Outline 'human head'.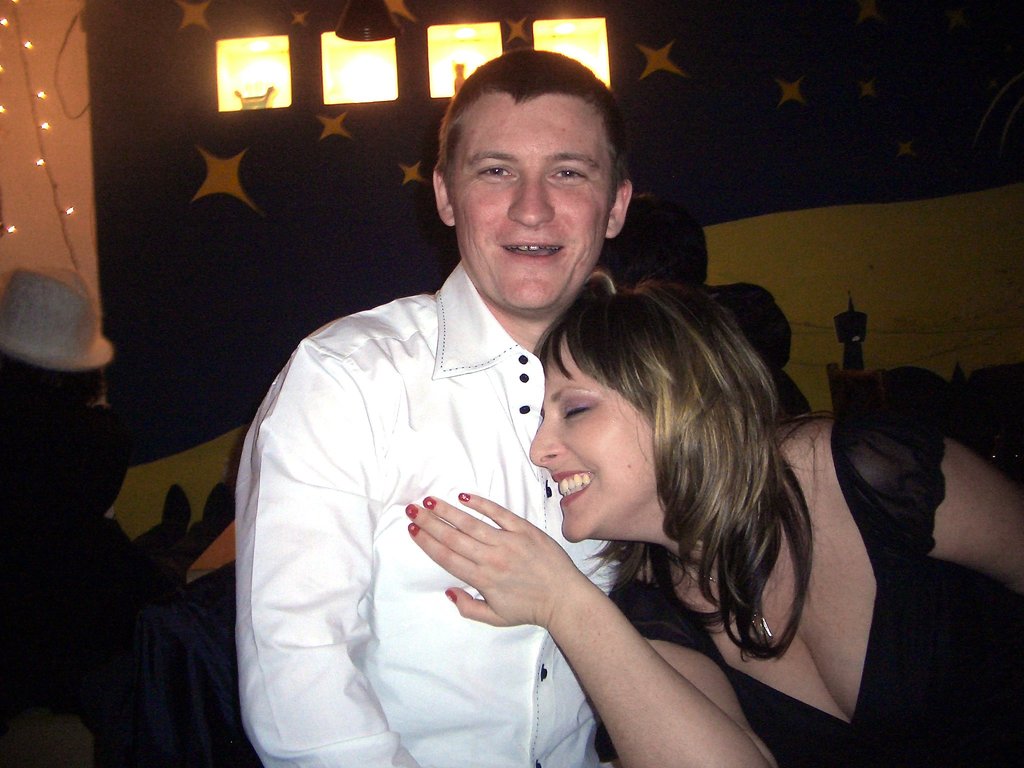
Outline: x1=527, y1=285, x2=753, y2=545.
